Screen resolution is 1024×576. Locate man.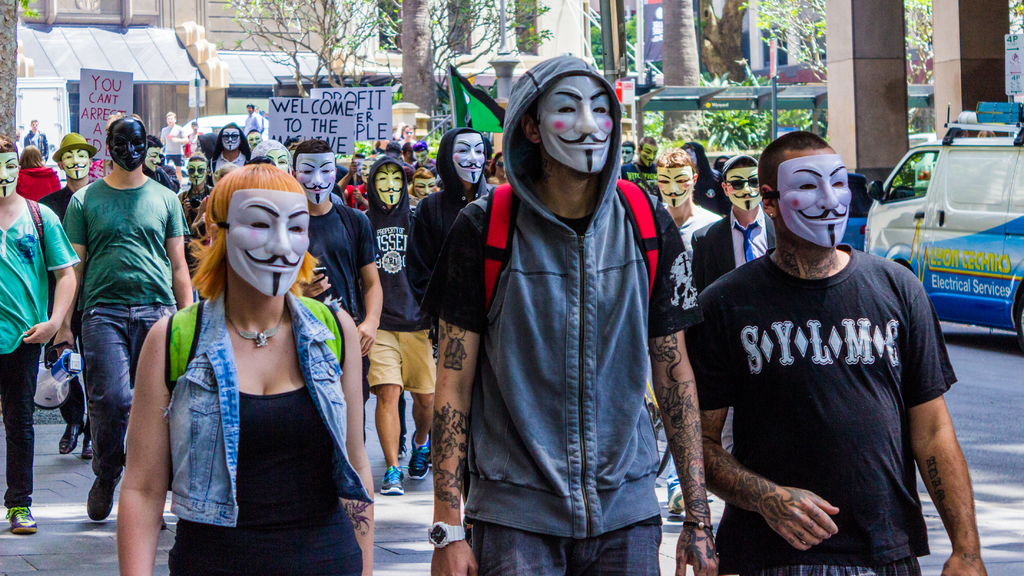
333:157:373:204.
